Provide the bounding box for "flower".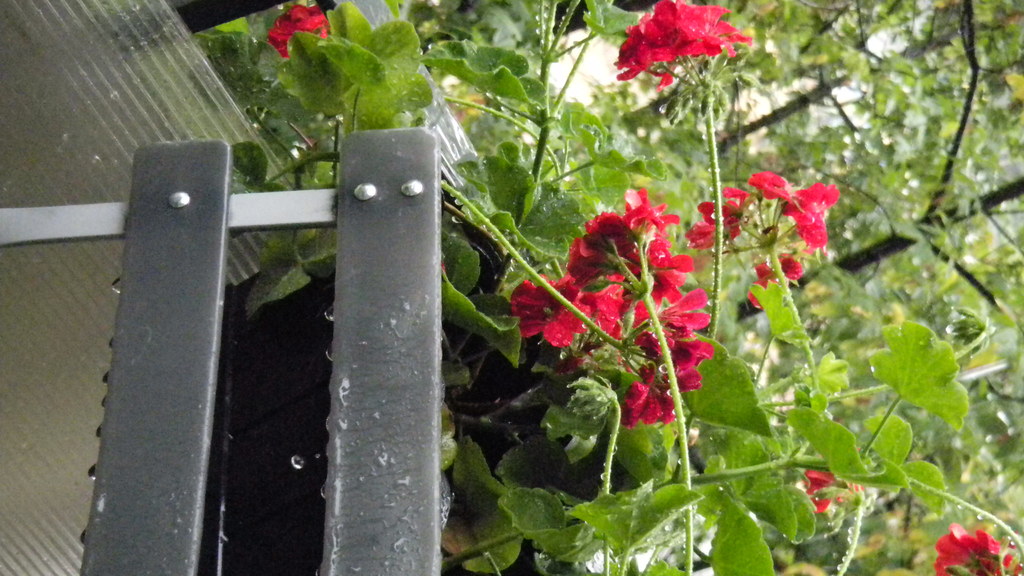
[left=645, top=326, right=710, bottom=388].
